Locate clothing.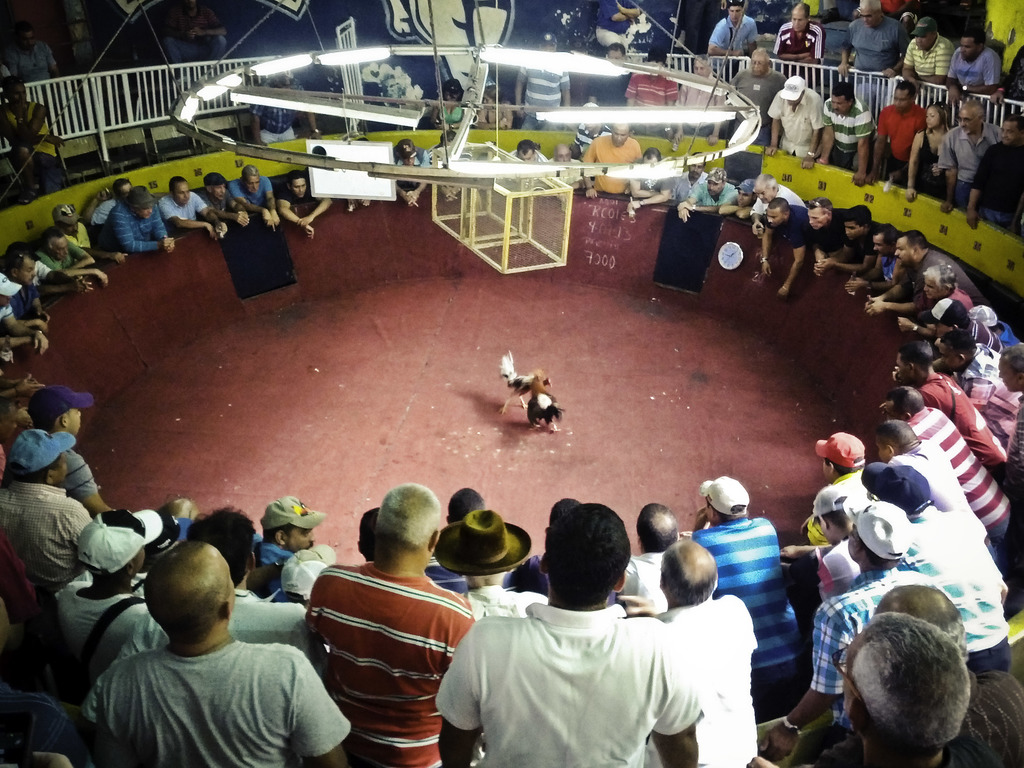
Bounding box: rect(908, 31, 950, 84).
